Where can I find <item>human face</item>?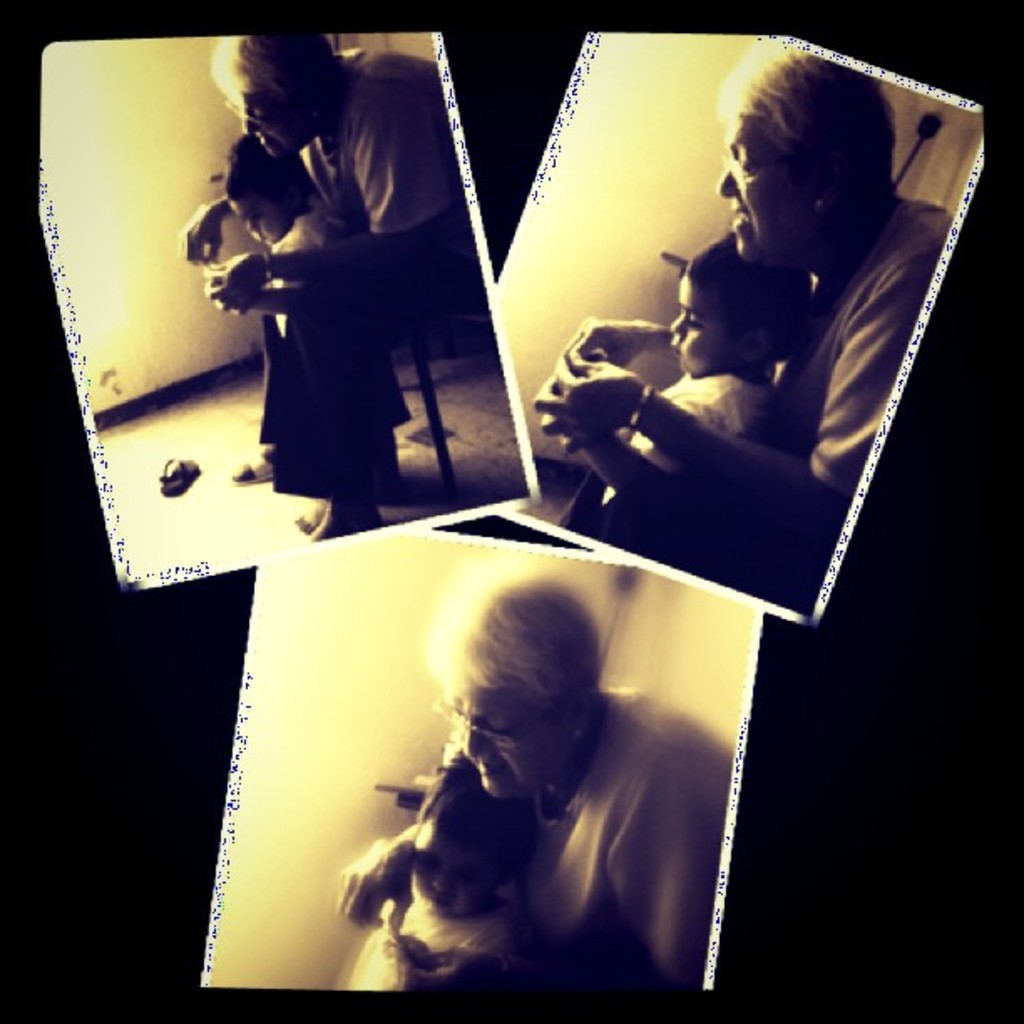
You can find it at <bbox>462, 691, 571, 795</bbox>.
